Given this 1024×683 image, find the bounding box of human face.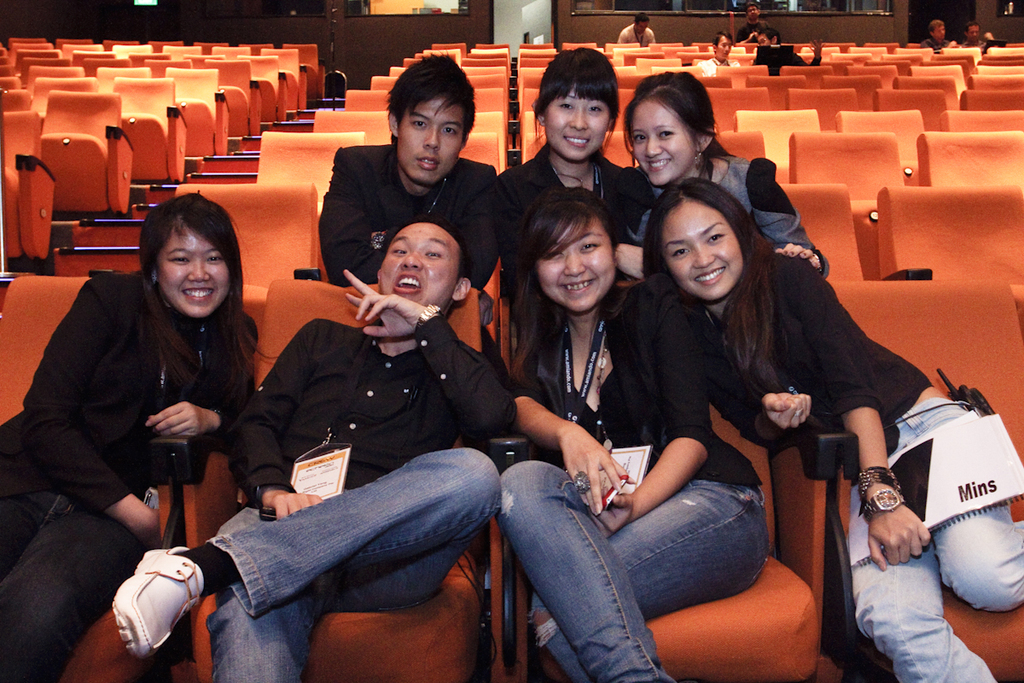
375/217/460/311.
